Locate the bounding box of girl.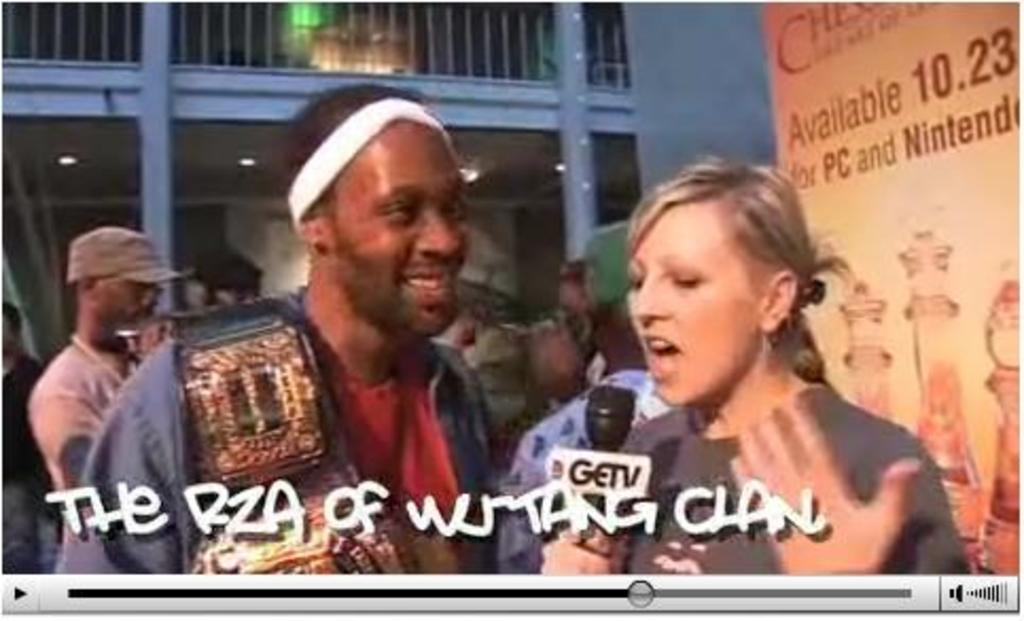
Bounding box: {"left": 536, "top": 161, "right": 973, "bottom": 572}.
